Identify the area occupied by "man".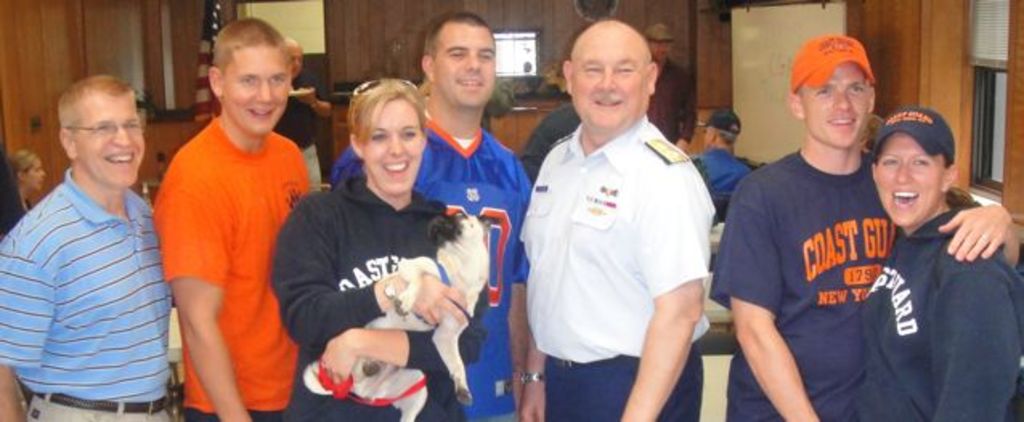
Area: bbox=[525, 19, 716, 420].
